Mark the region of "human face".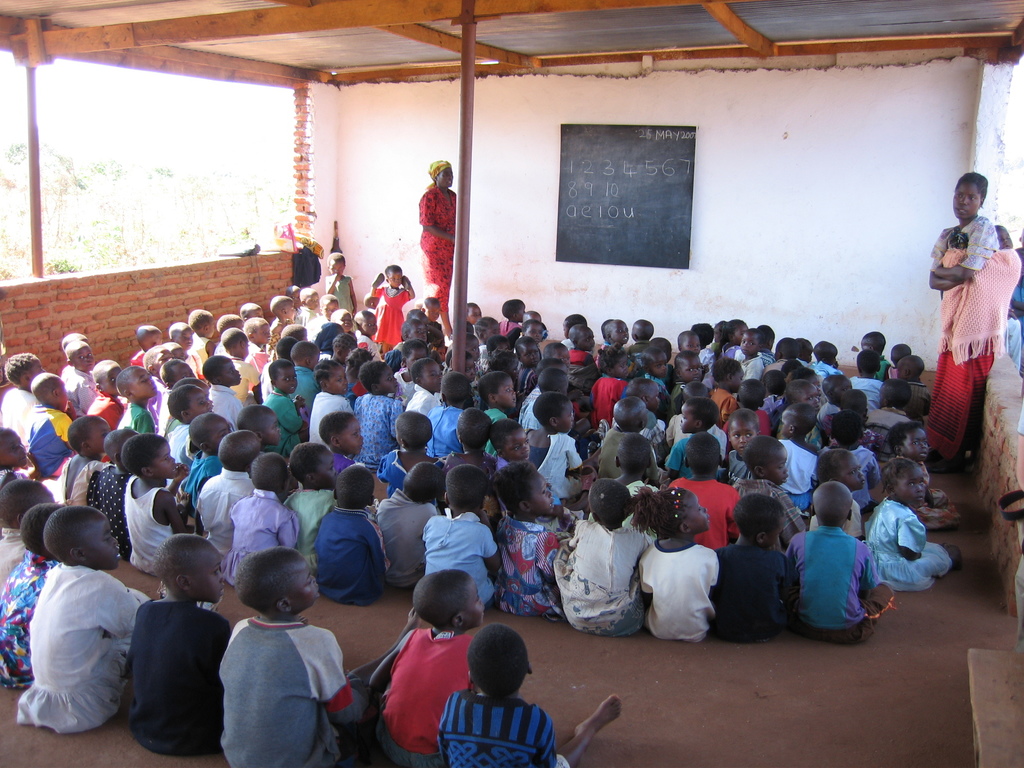
Region: locate(169, 544, 227, 604).
